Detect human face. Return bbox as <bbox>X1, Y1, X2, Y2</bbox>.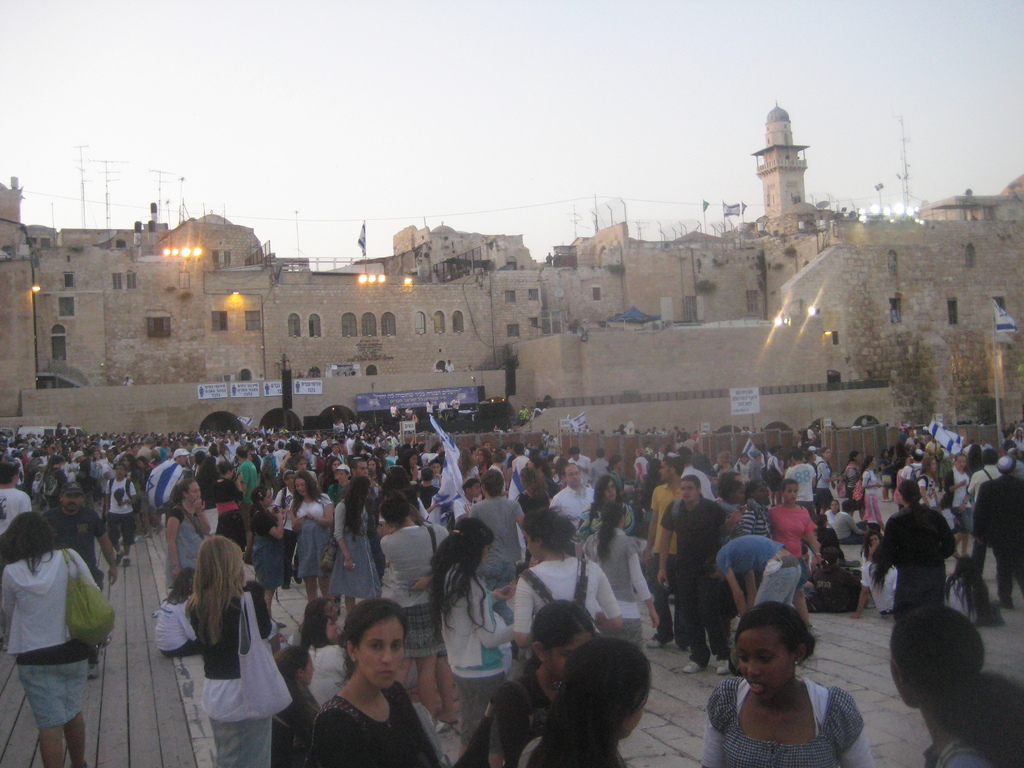
<bbox>356, 618, 406, 689</bbox>.
